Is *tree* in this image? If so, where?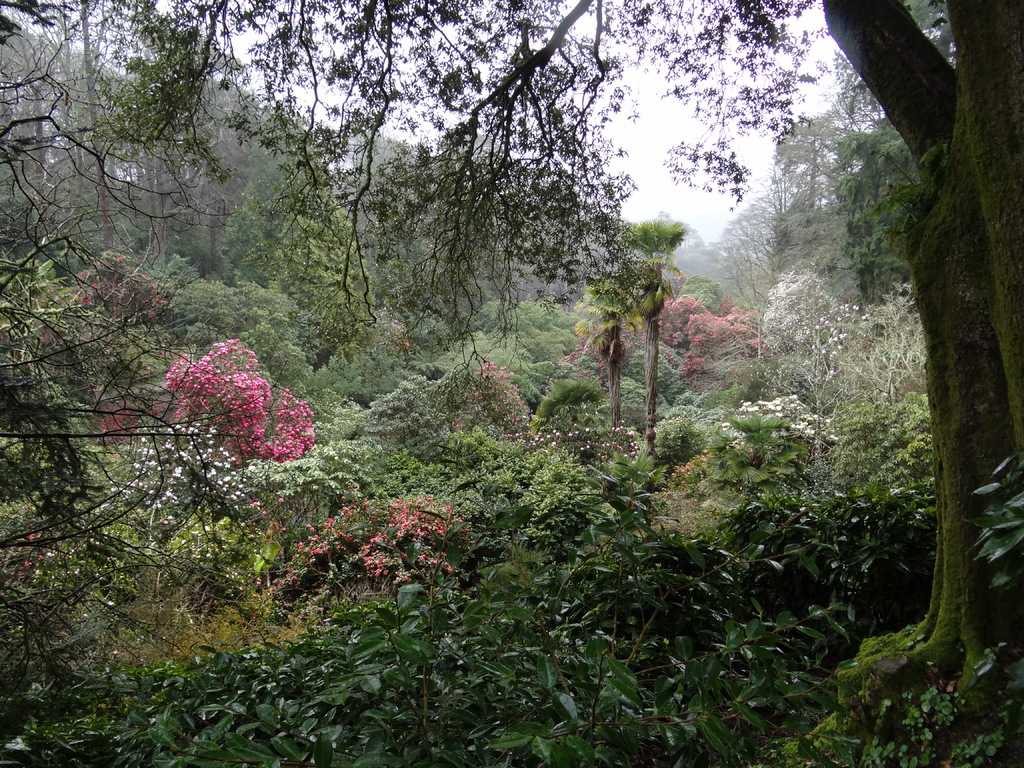
Yes, at {"left": 0, "top": 0, "right": 1023, "bottom": 767}.
